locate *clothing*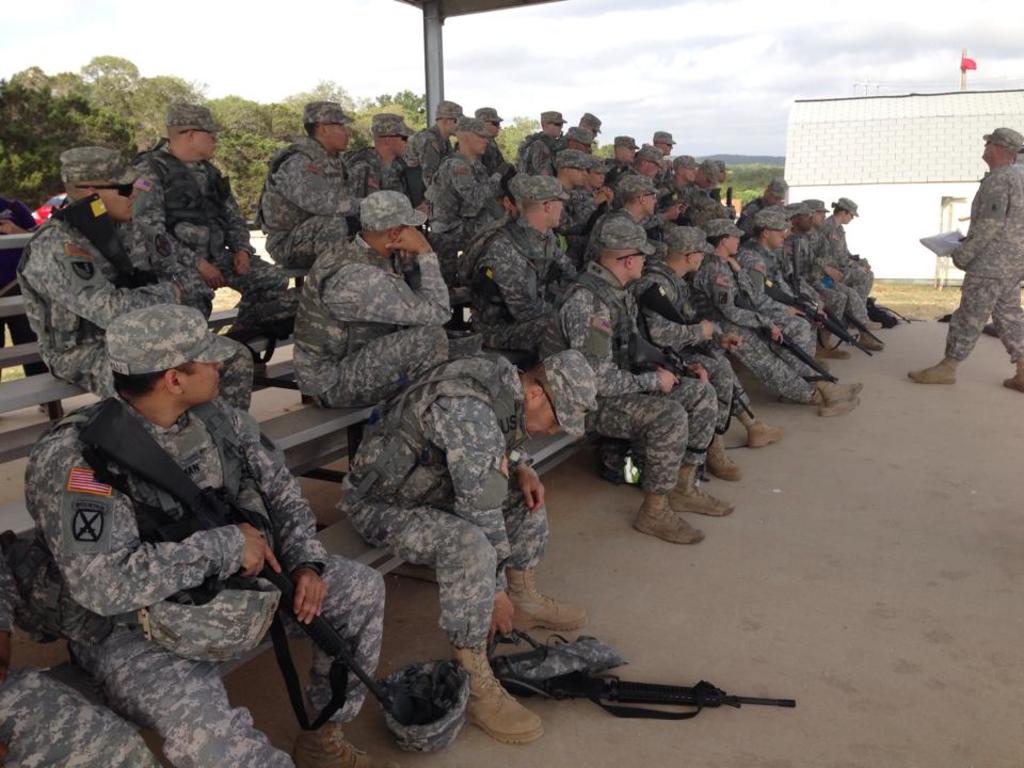
locate(554, 187, 588, 242)
